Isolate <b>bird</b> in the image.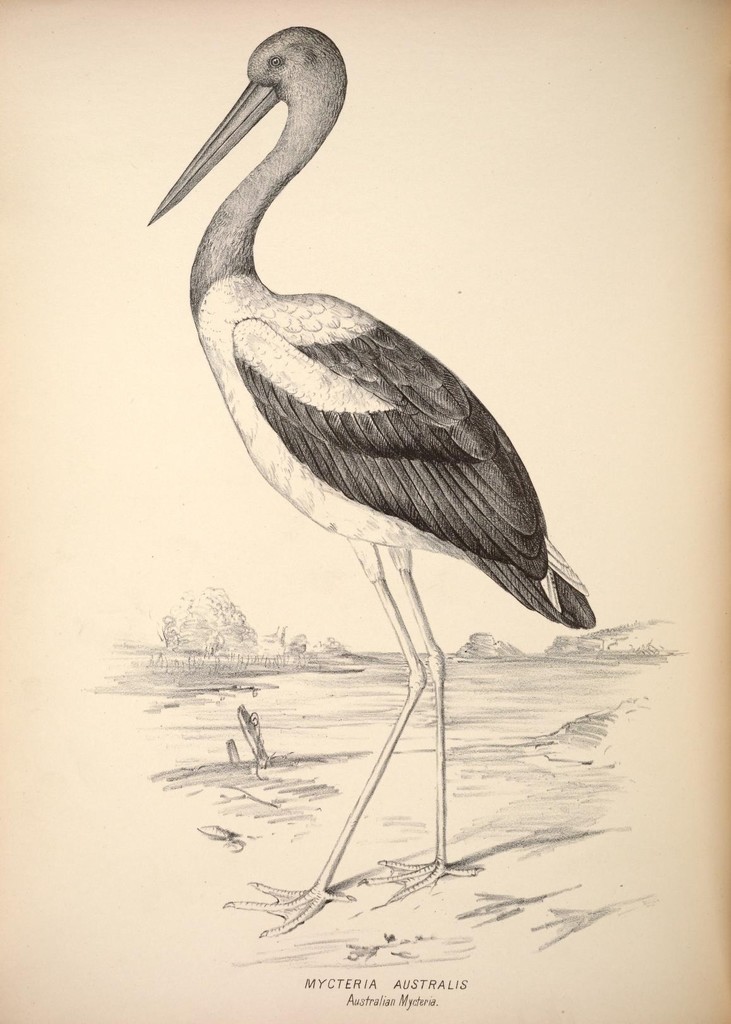
Isolated region: rect(181, 58, 568, 914).
